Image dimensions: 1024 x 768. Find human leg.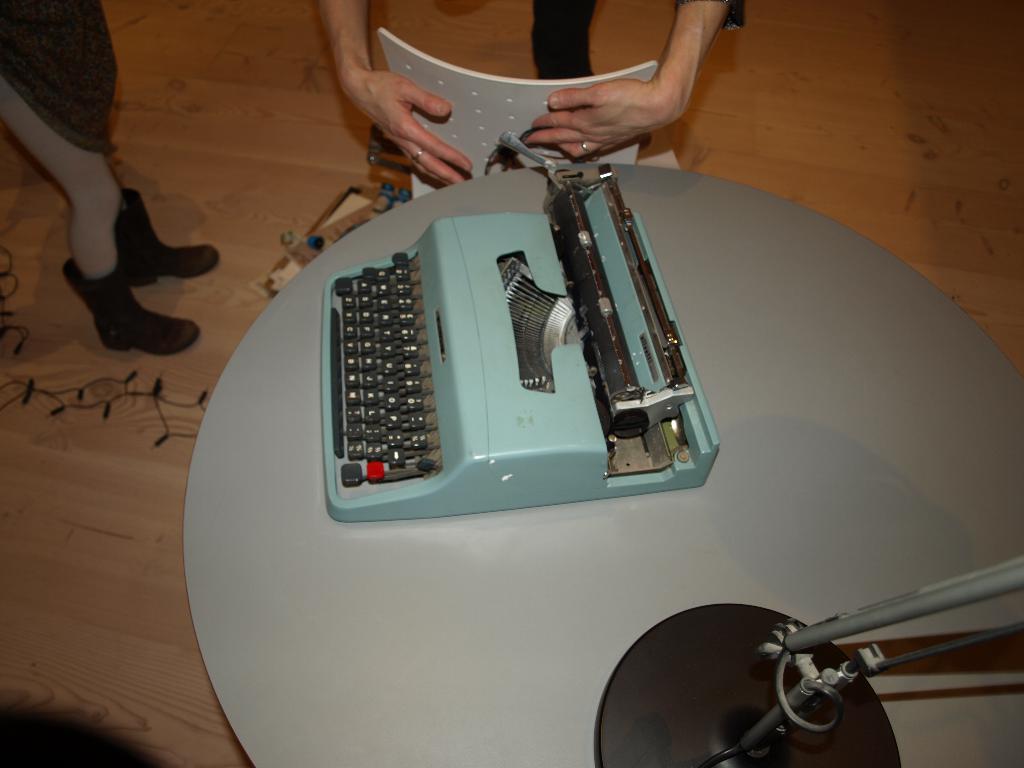
region(4, 79, 194, 352).
